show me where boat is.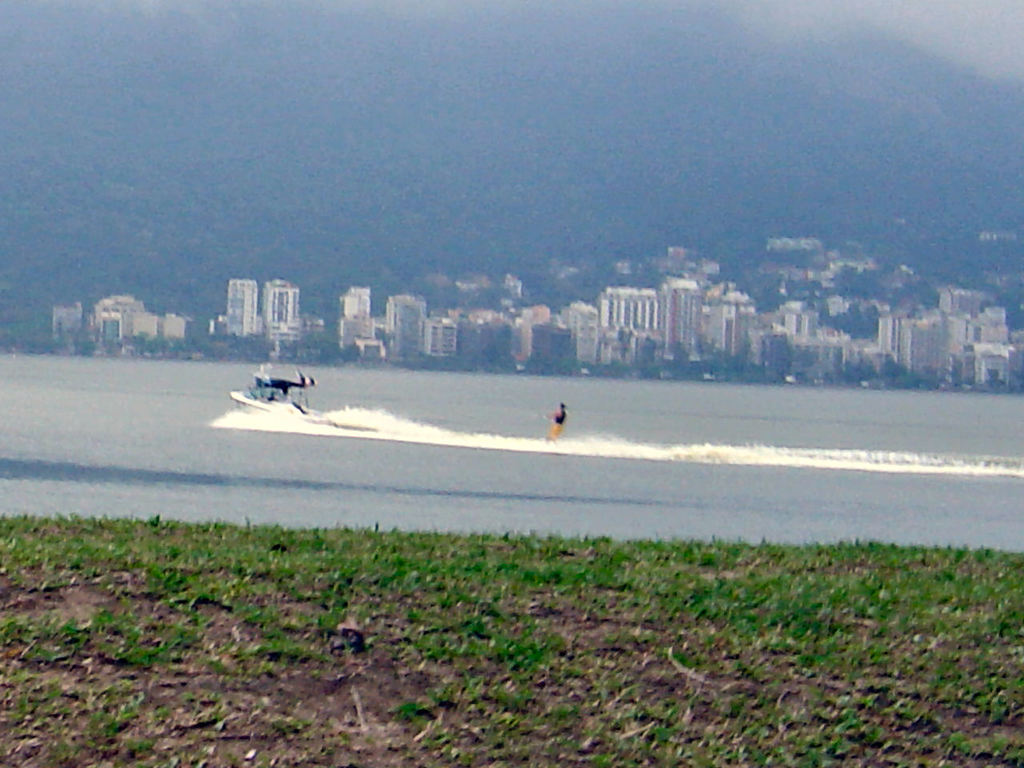
boat is at 220/356/441/445.
